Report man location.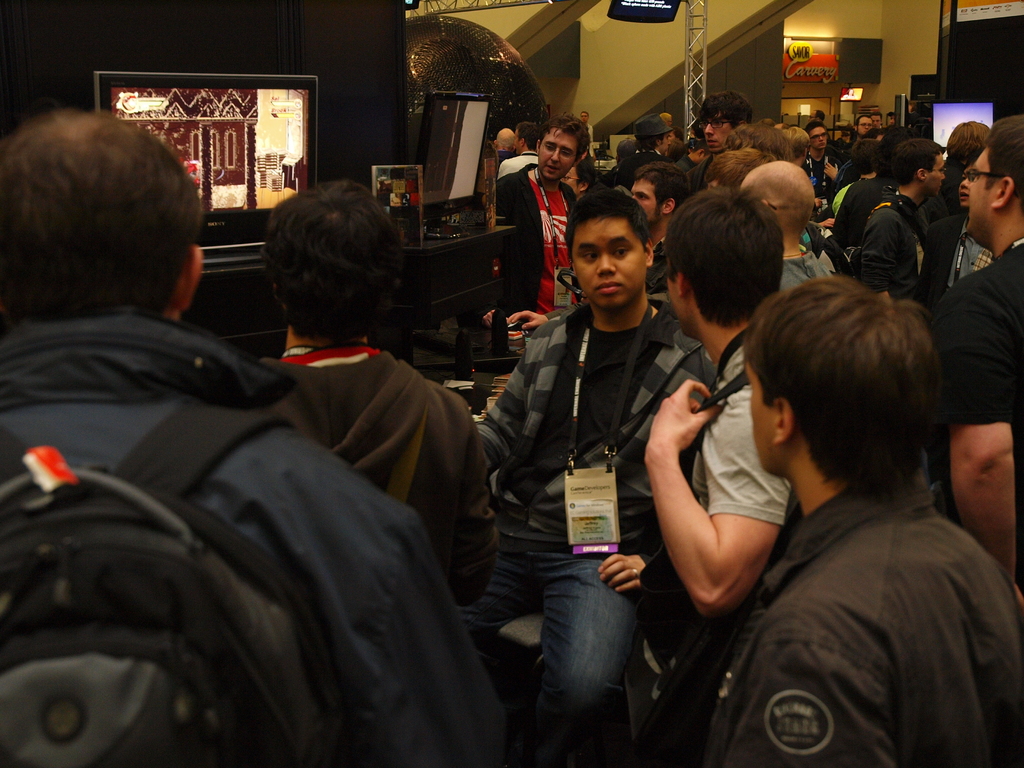
Report: [left=861, top=138, right=948, bottom=276].
